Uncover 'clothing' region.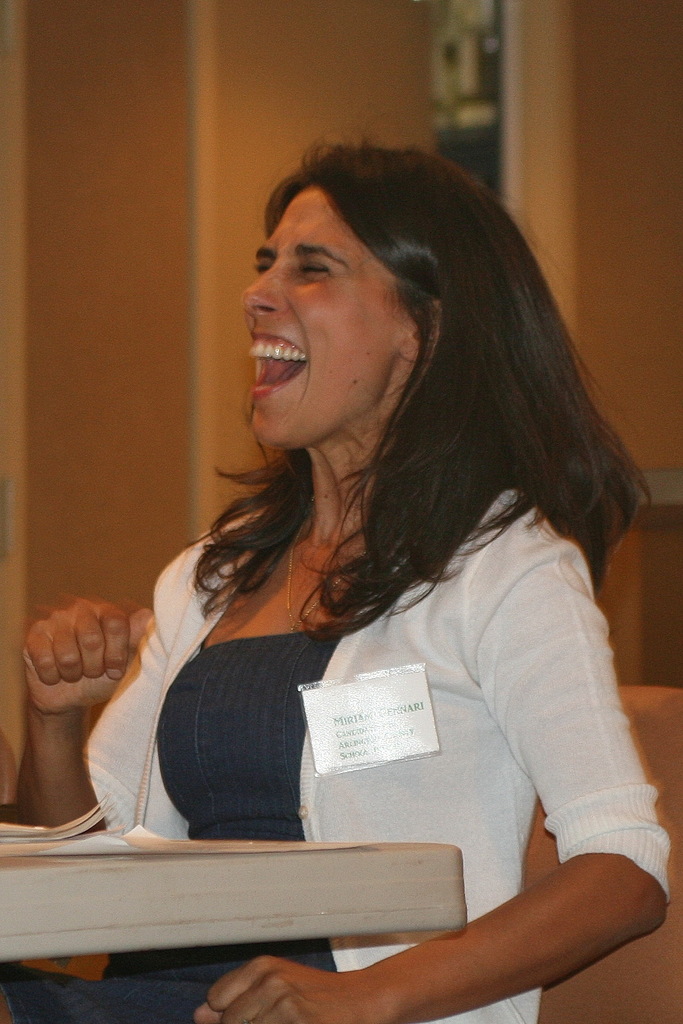
Uncovered: box(0, 488, 682, 1023).
